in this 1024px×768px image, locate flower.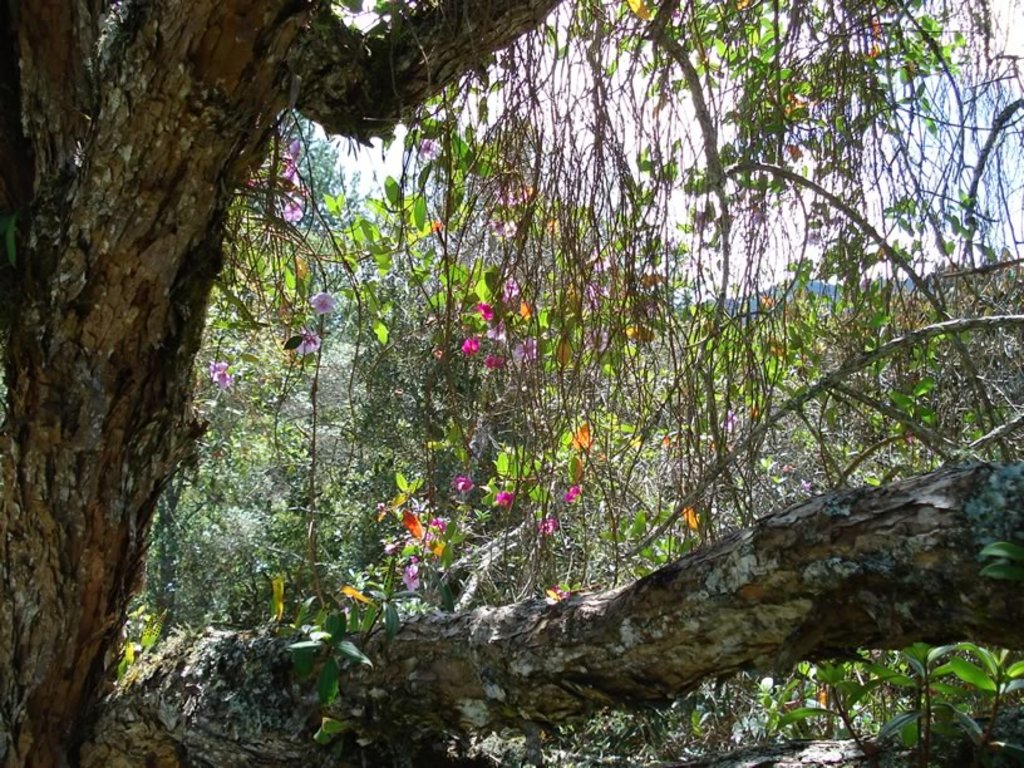
Bounding box: (x1=215, y1=359, x2=232, y2=393).
